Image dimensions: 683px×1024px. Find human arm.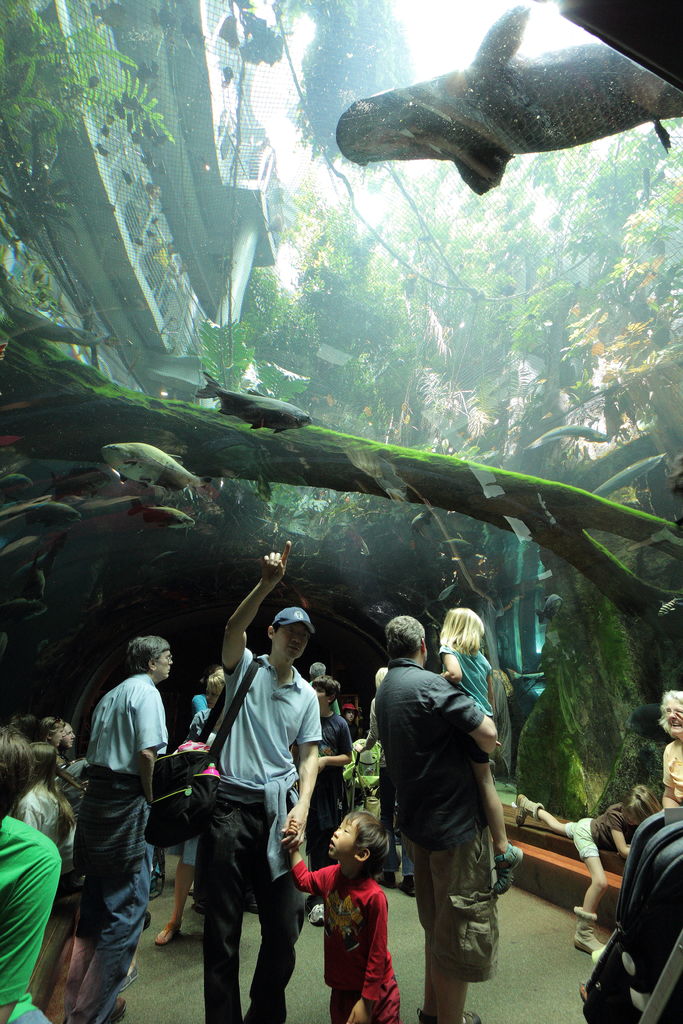
345:883:389:1023.
